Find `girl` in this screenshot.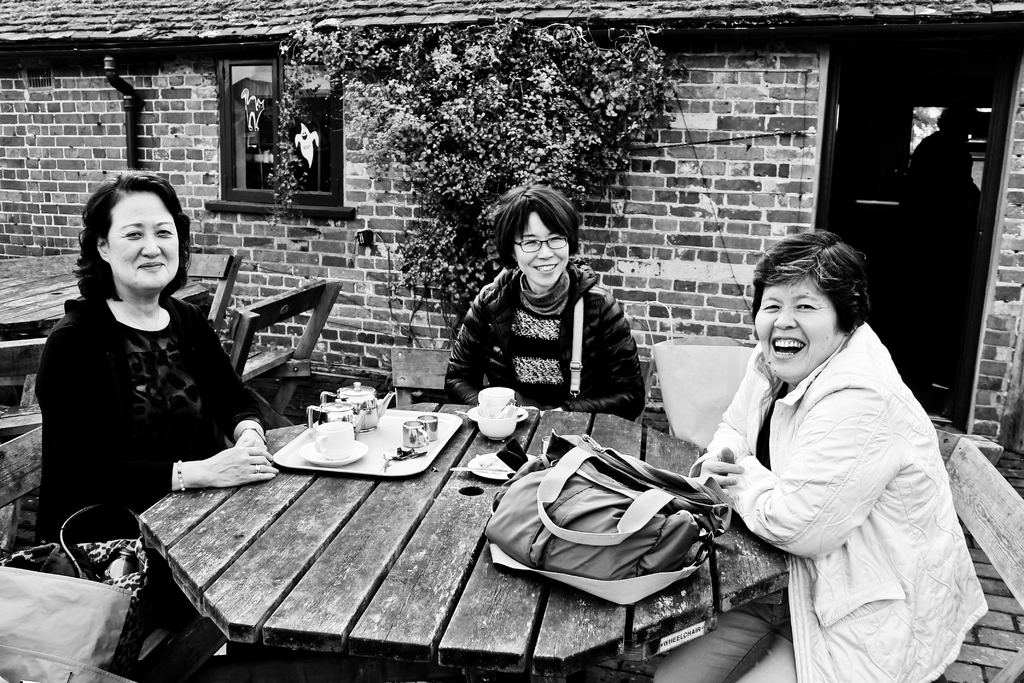
The bounding box for `girl` is x1=441, y1=181, x2=648, y2=422.
